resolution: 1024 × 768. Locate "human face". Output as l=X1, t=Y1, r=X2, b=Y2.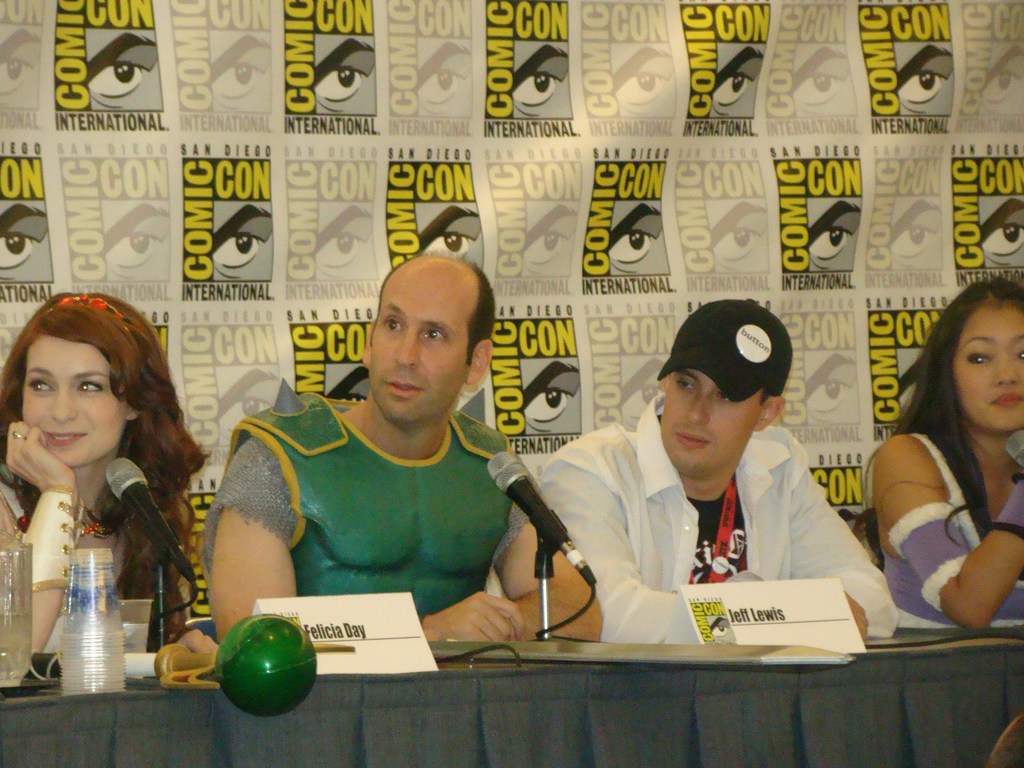
l=524, t=356, r=585, b=434.
